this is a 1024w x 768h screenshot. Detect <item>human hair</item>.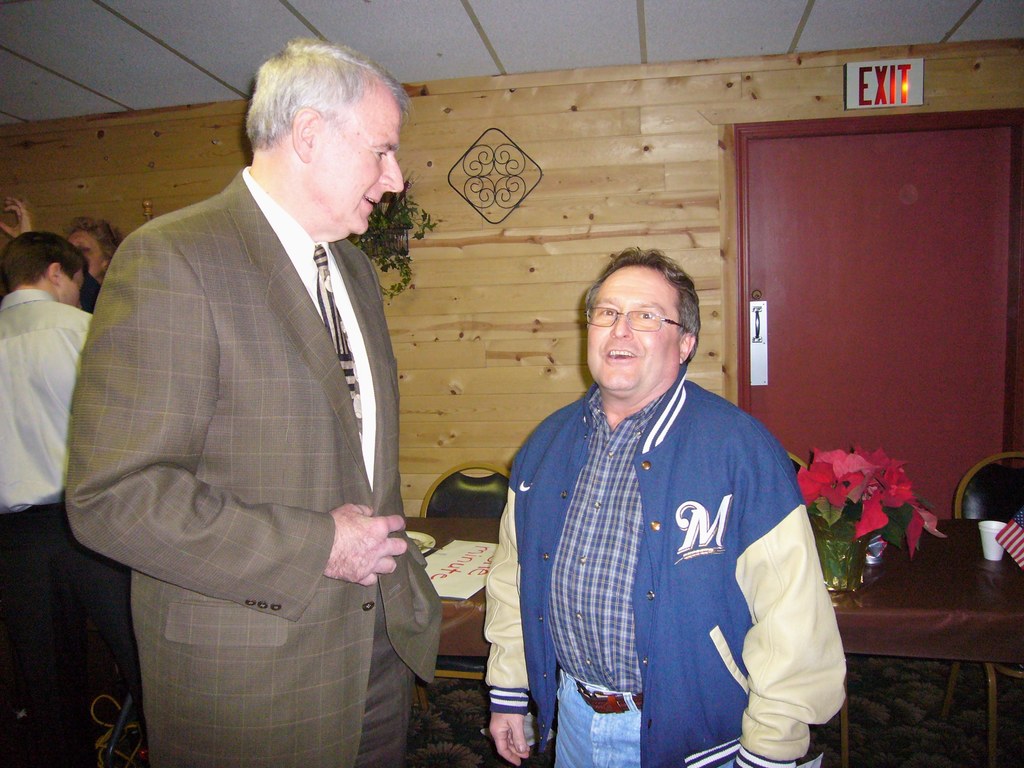
rect(2, 230, 92, 285).
